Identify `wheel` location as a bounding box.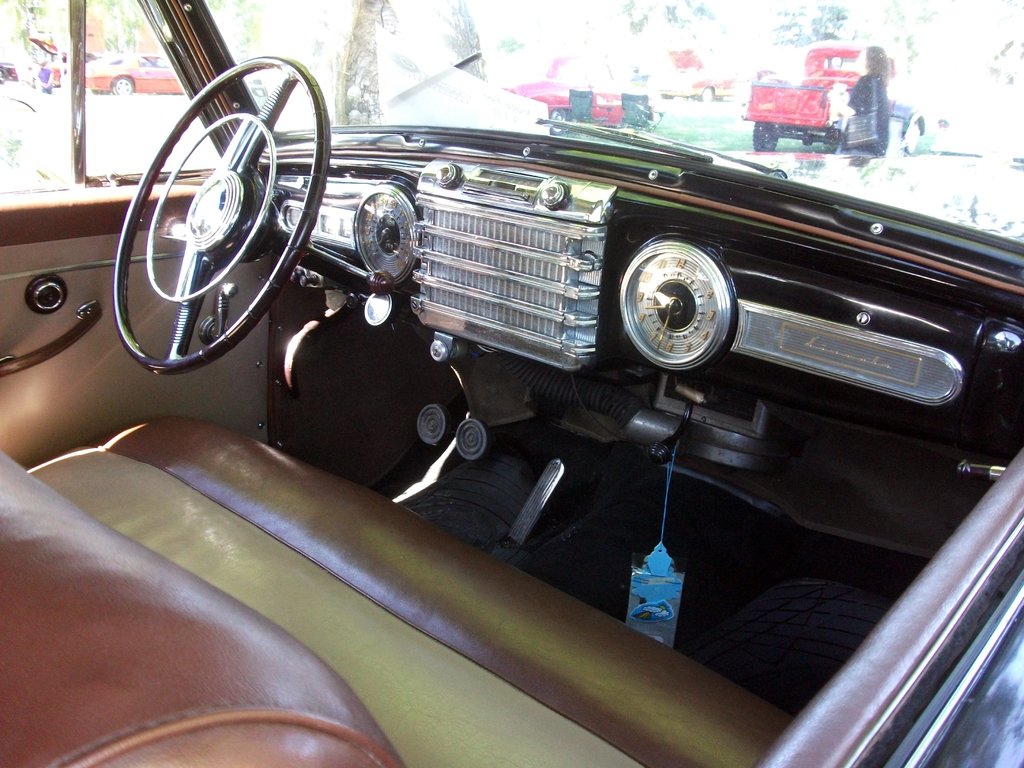
BBox(702, 87, 714, 103).
